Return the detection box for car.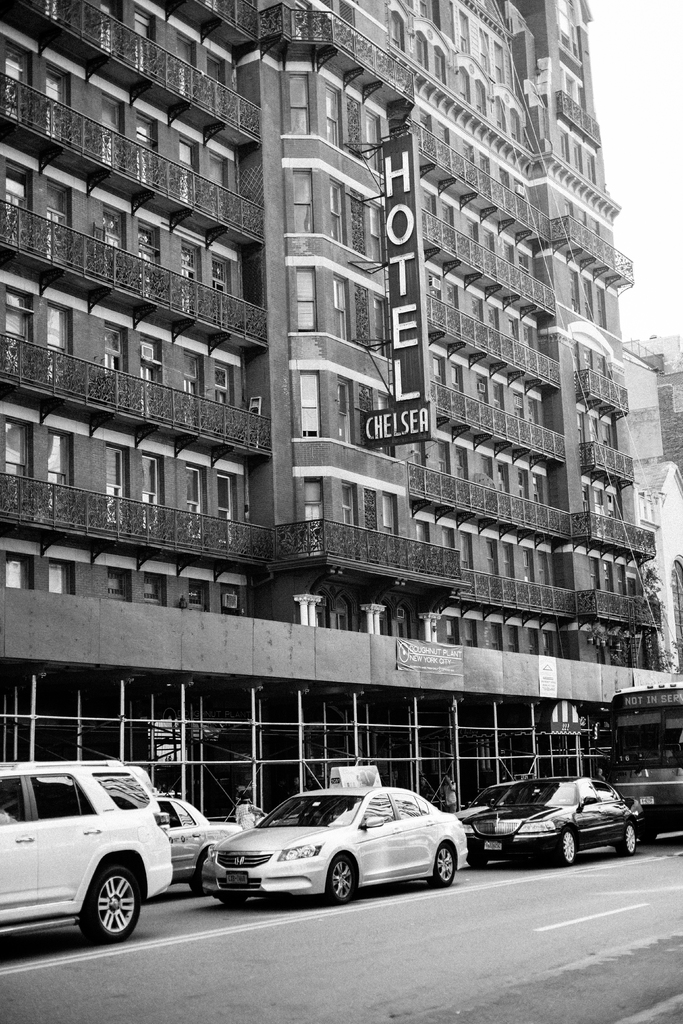
(x1=464, y1=774, x2=644, y2=867).
